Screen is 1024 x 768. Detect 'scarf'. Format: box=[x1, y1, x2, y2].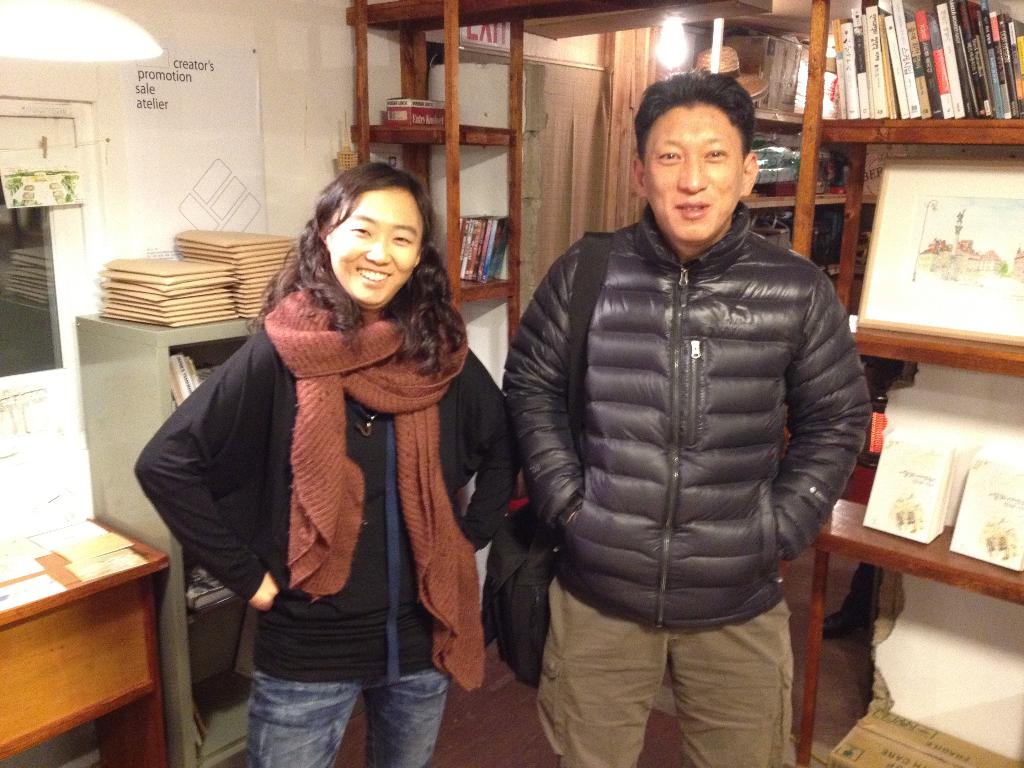
box=[262, 265, 492, 700].
